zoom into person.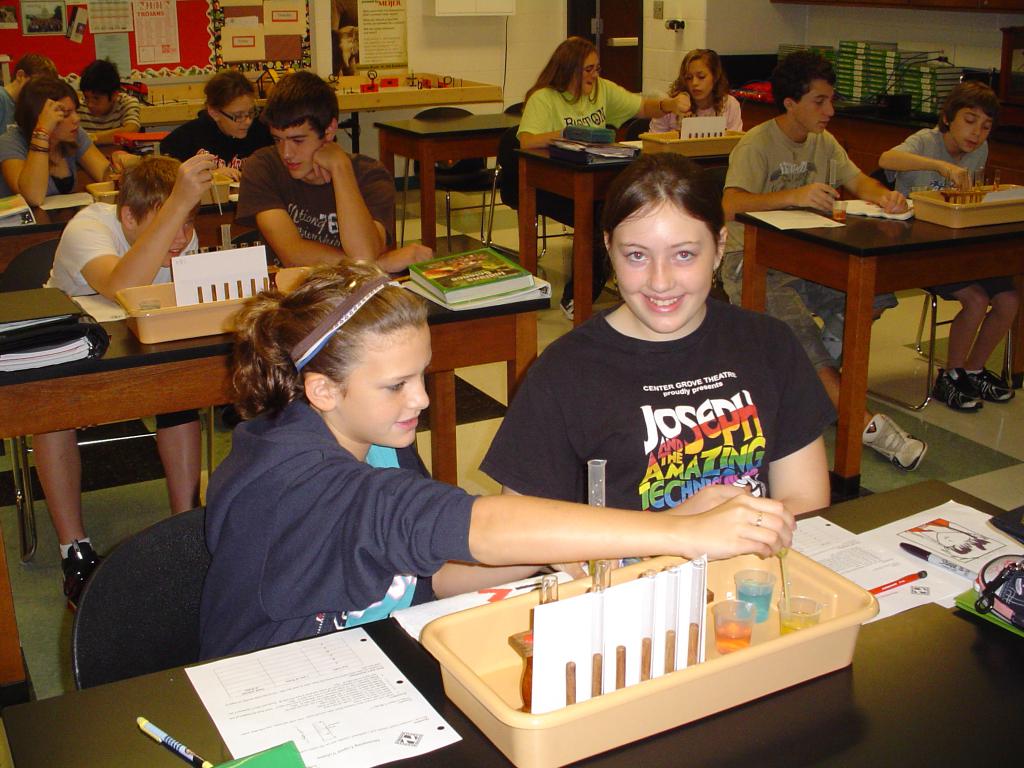
Zoom target: 240,73,395,264.
